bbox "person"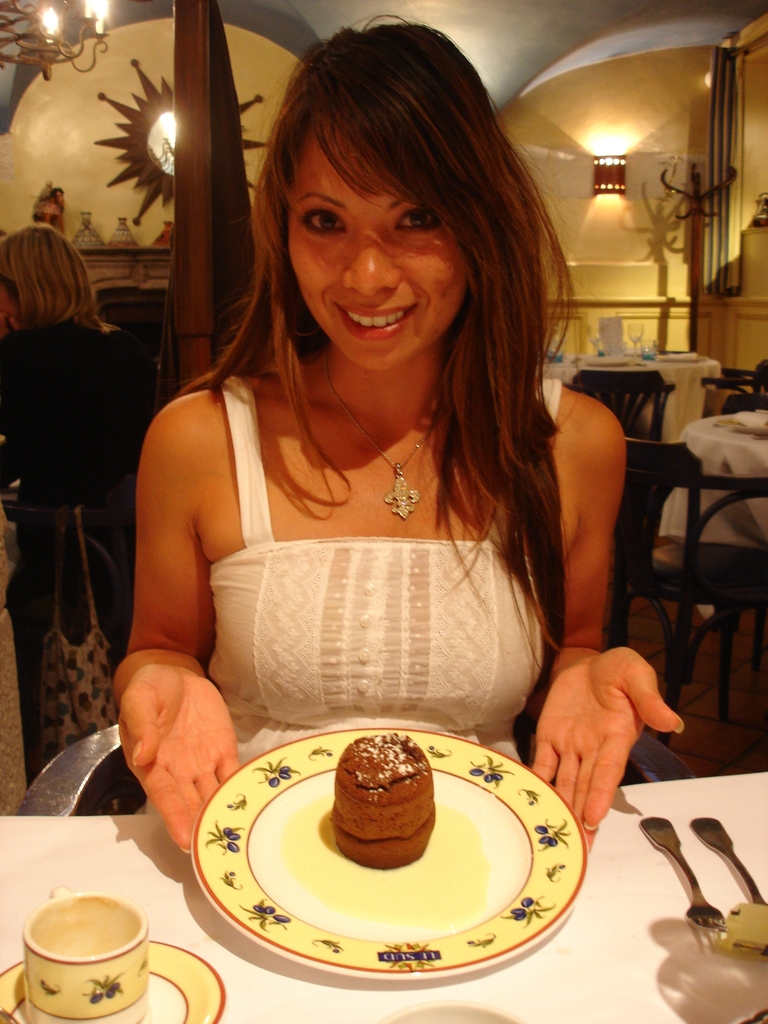
<box>99,11,648,894</box>
